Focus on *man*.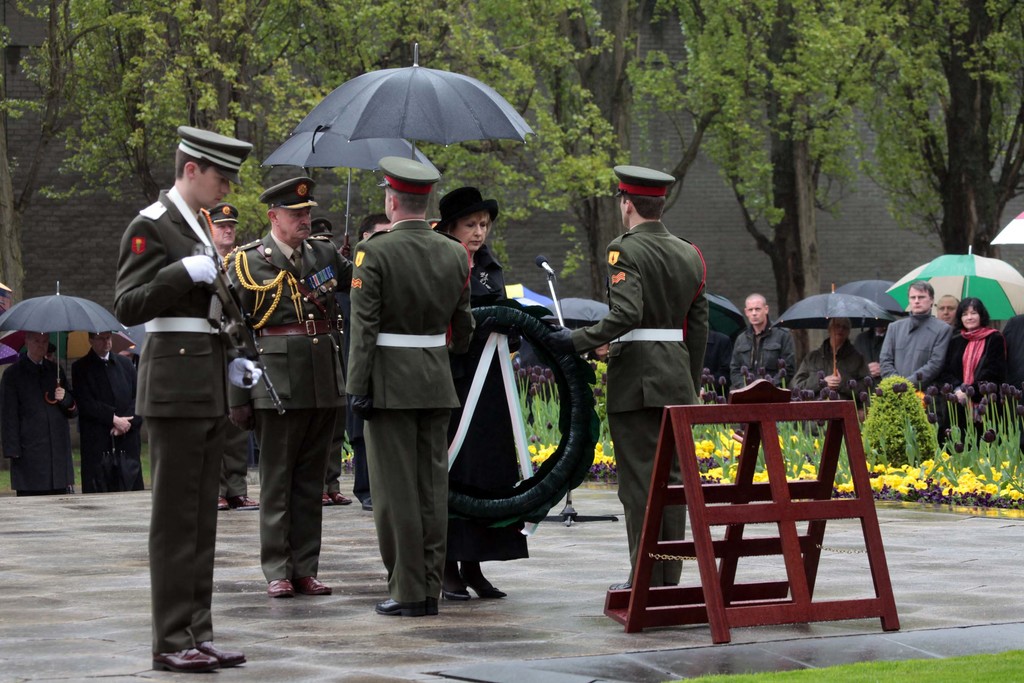
Focused at {"x1": 230, "y1": 179, "x2": 352, "y2": 599}.
